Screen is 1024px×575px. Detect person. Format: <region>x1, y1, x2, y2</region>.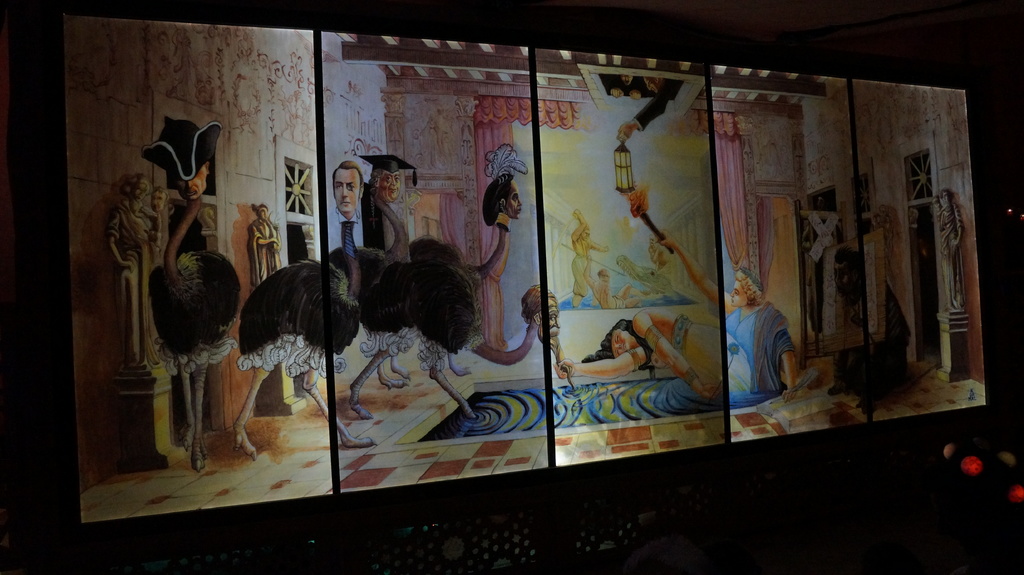
<region>246, 203, 279, 287</region>.
